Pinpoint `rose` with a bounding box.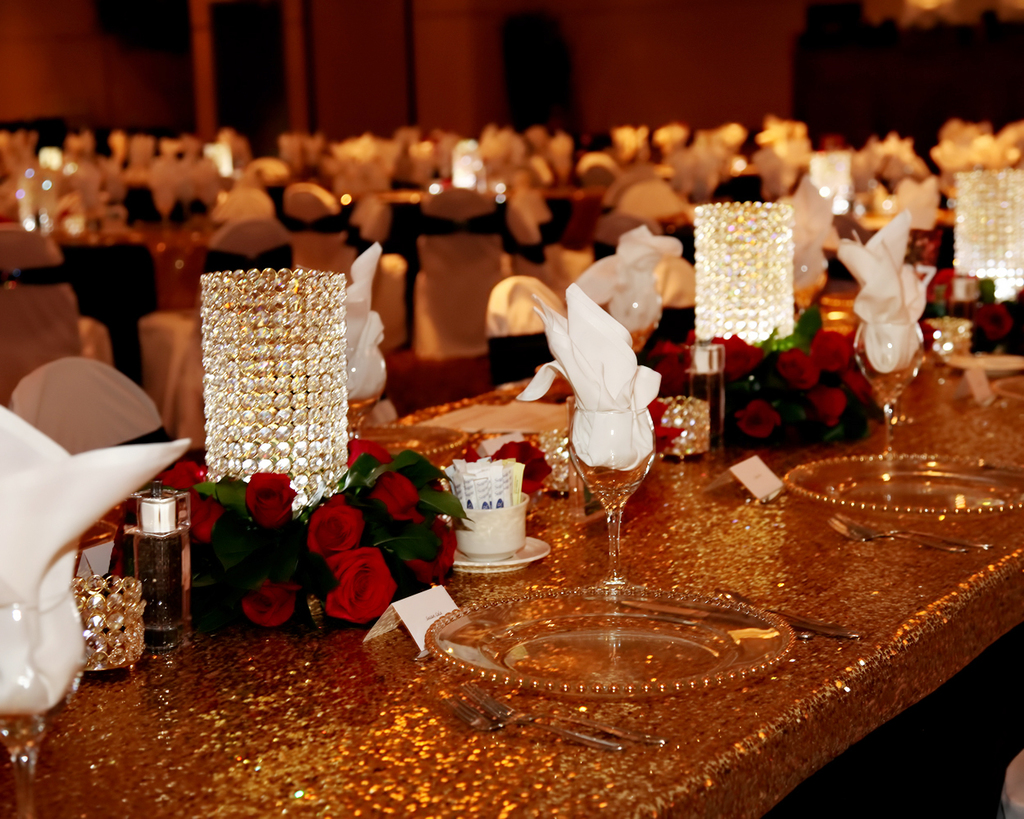
crop(972, 305, 1013, 336).
